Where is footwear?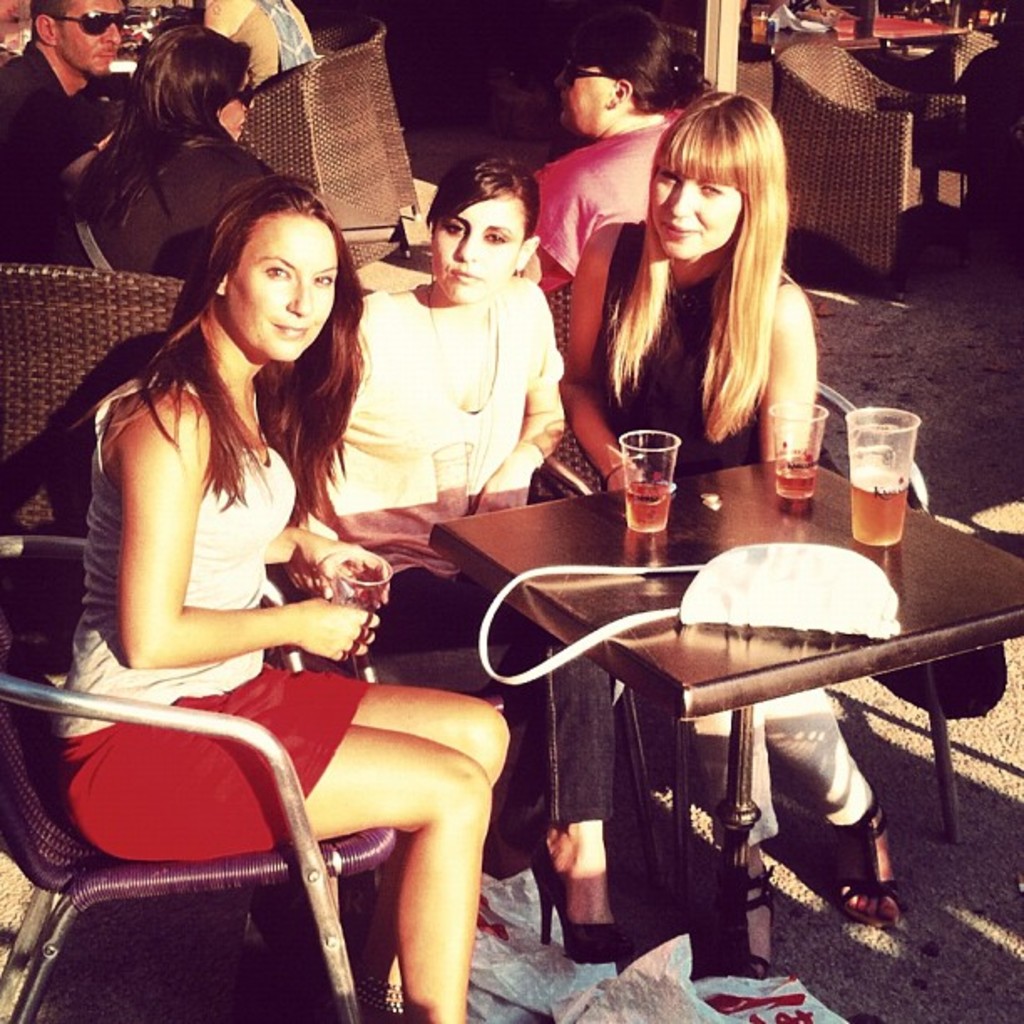
<region>525, 833, 619, 962</region>.
